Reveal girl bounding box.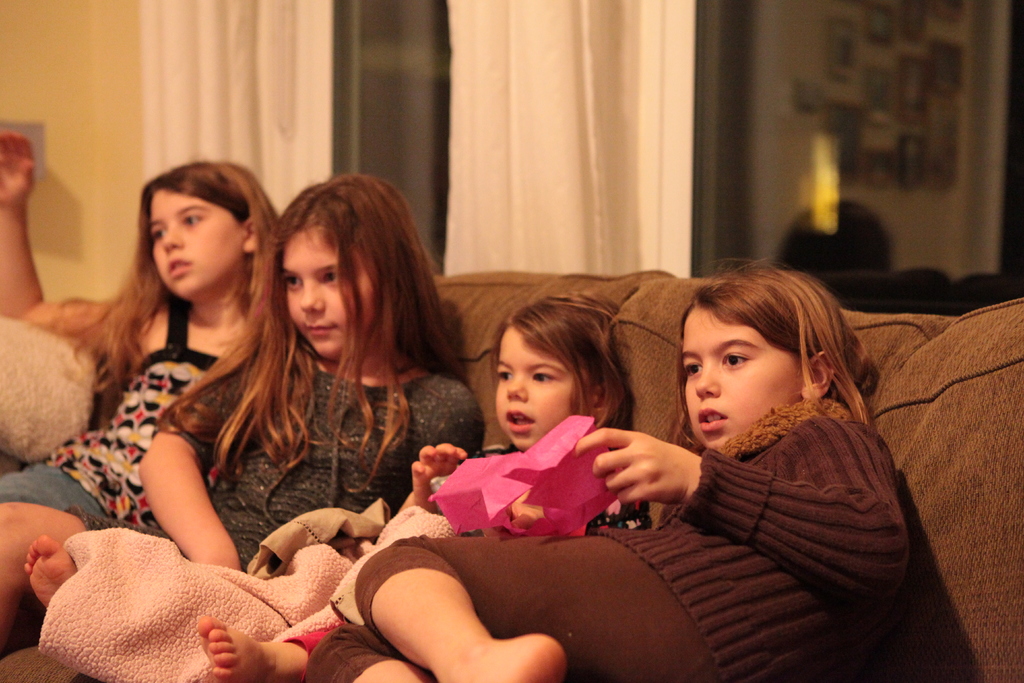
Revealed: detection(1, 132, 280, 532).
